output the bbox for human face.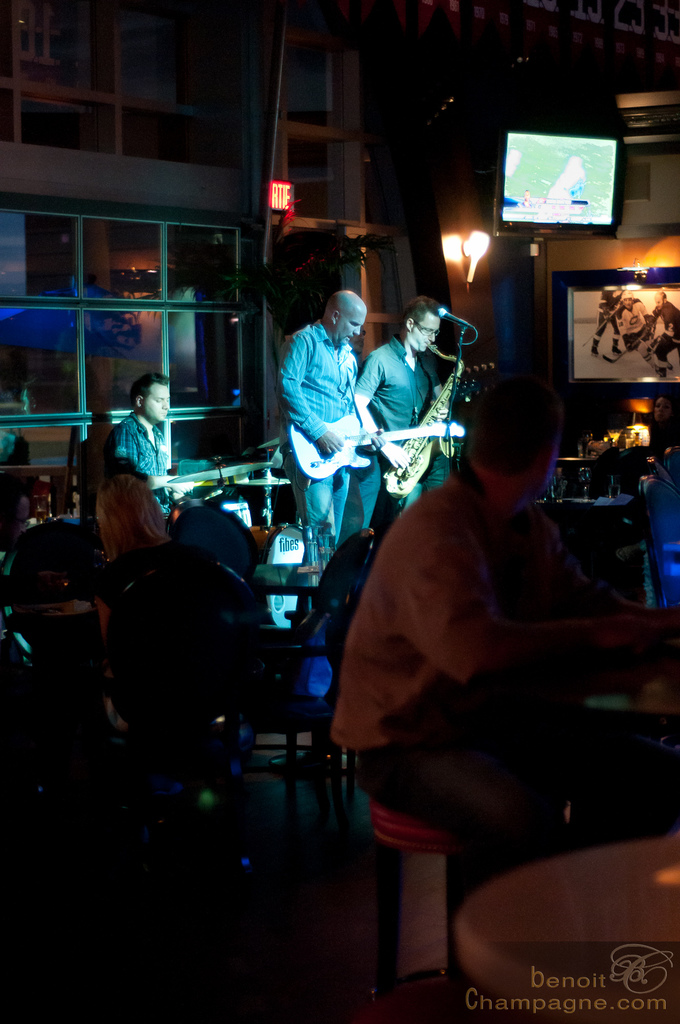
BBox(410, 313, 440, 353).
